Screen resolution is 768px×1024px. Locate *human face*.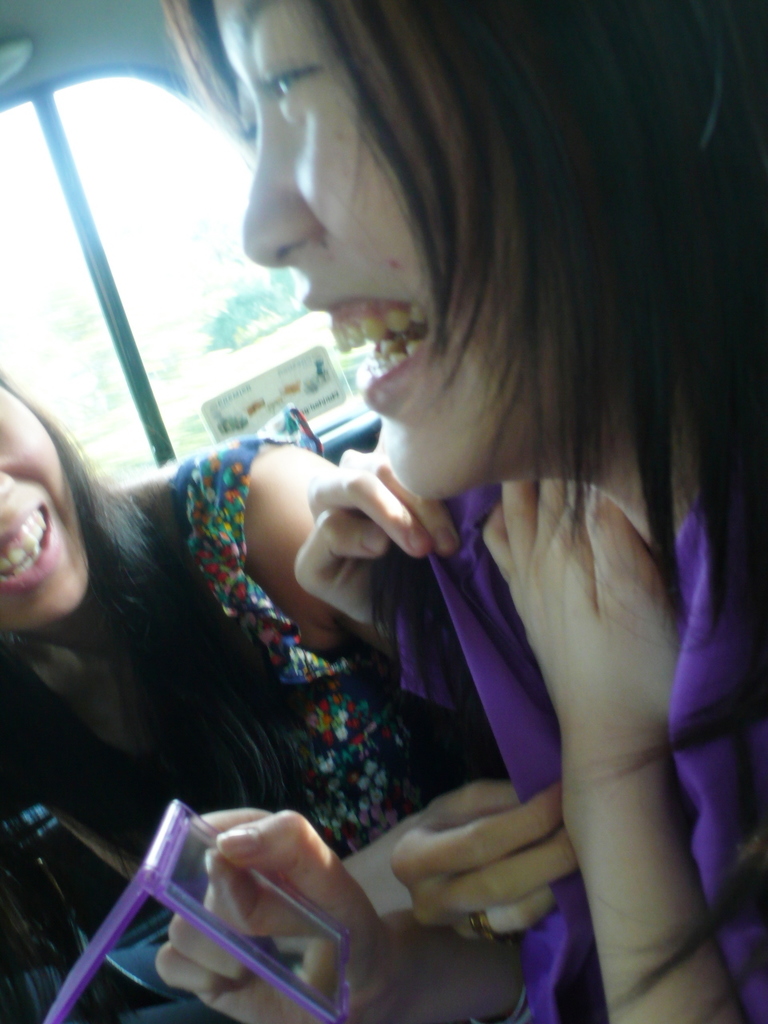
(x1=210, y1=0, x2=586, y2=535).
